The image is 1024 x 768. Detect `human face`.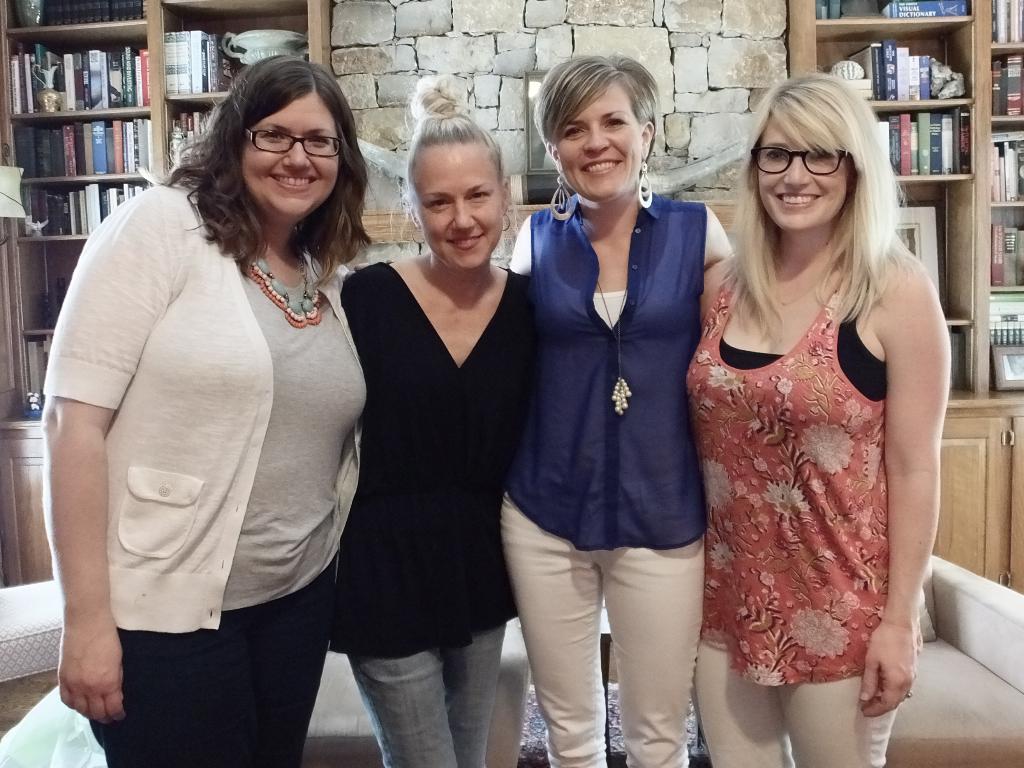
Detection: x1=558, y1=83, x2=638, y2=196.
